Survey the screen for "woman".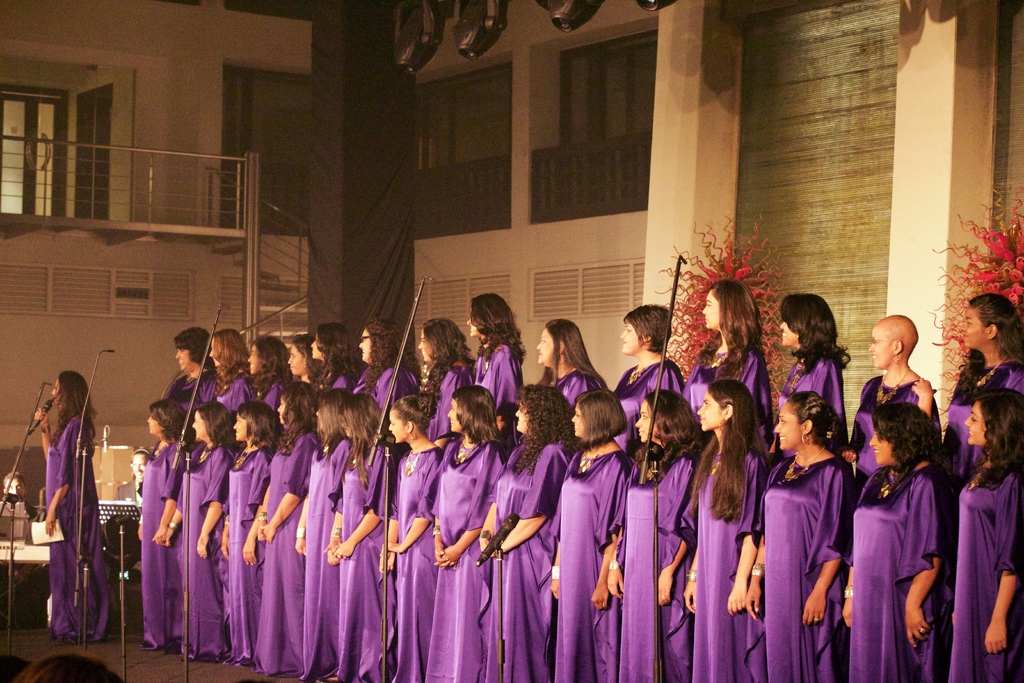
Survey found: region(838, 403, 942, 682).
